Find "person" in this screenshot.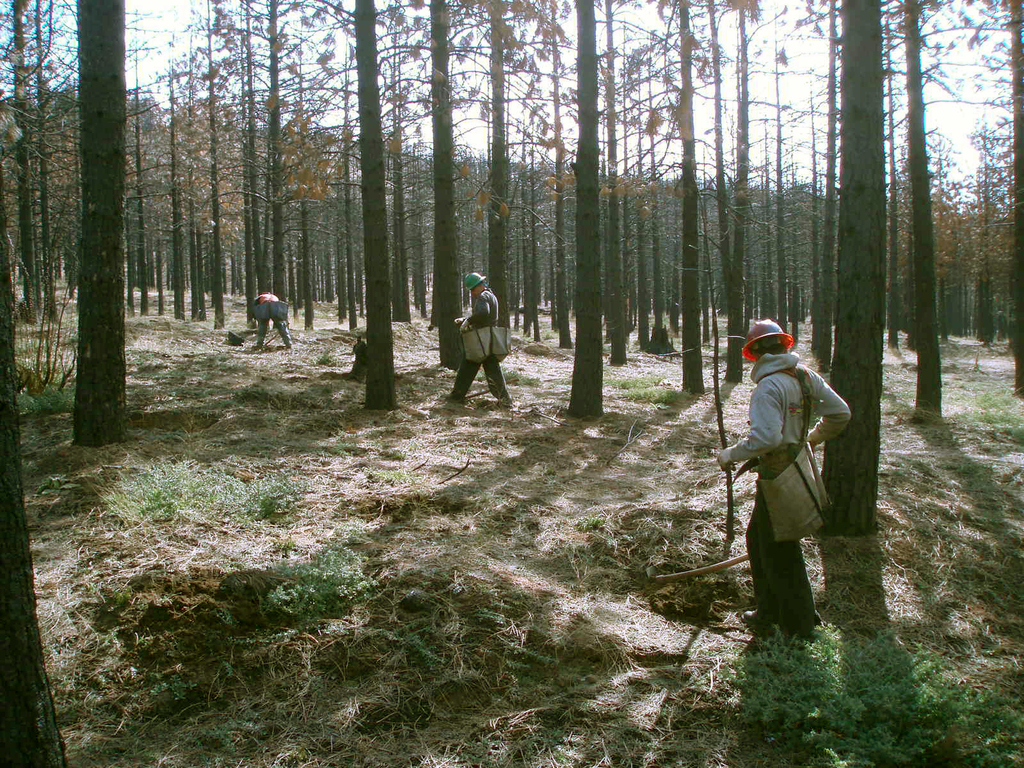
The bounding box for "person" is region(253, 294, 292, 348).
